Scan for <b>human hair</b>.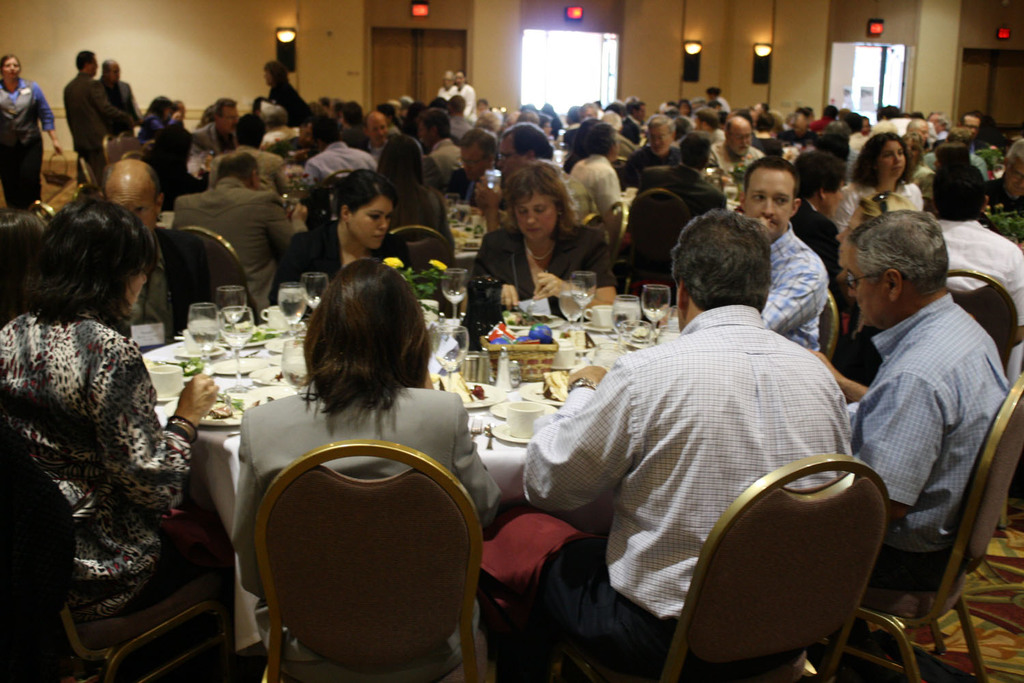
Scan result: 32, 194, 160, 336.
